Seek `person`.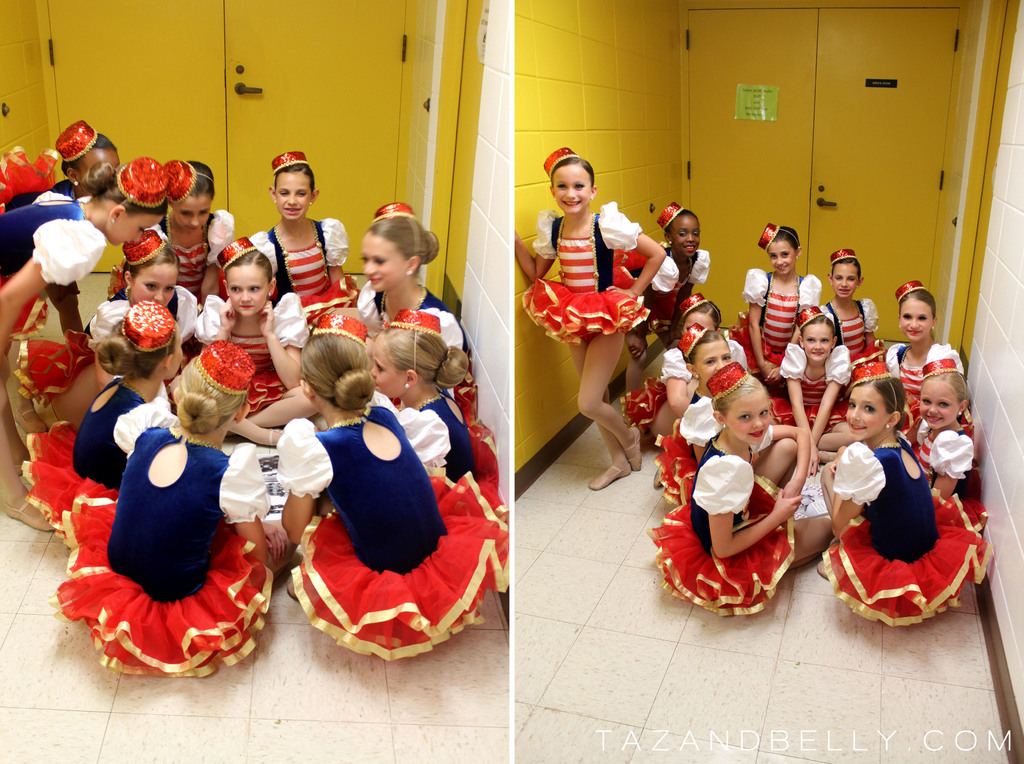
pyautogui.locateOnScreen(674, 377, 813, 634).
